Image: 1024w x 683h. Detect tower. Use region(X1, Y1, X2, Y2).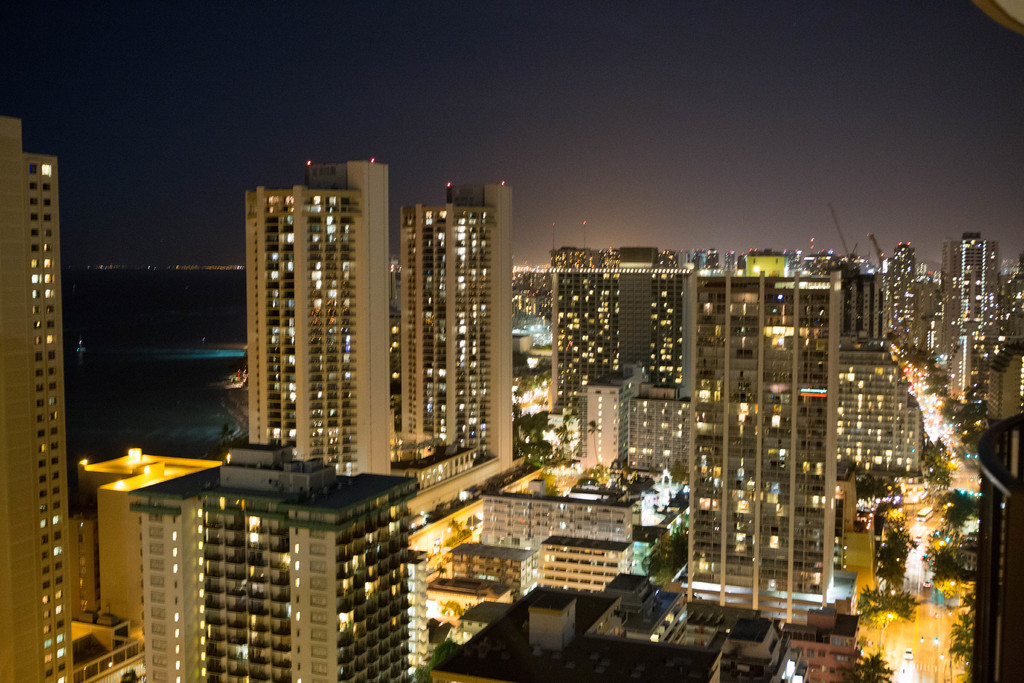
region(0, 115, 74, 682).
